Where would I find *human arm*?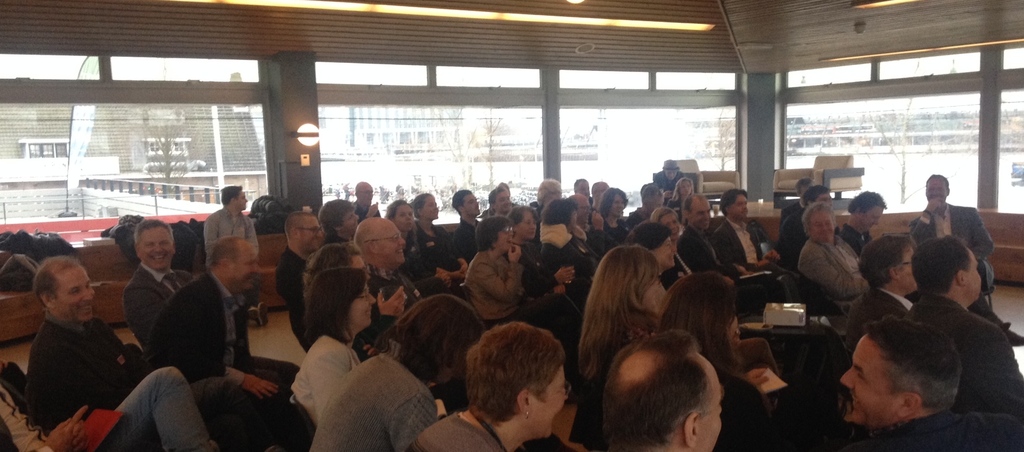
At x1=971 y1=207 x2=993 y2=259.
